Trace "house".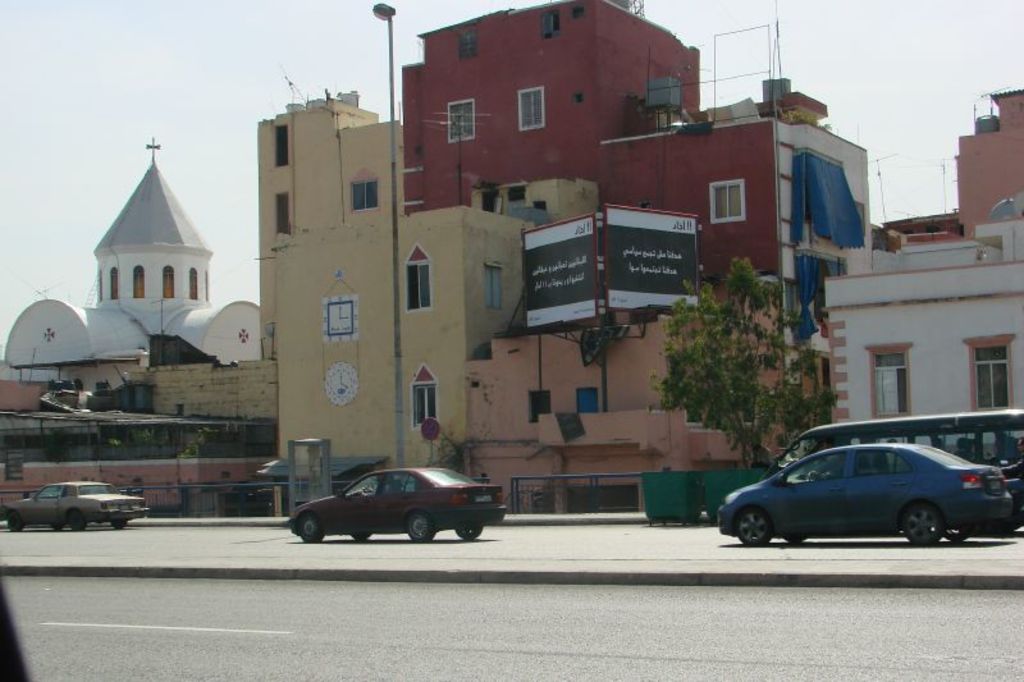
Traced to 261:93:524:484.
